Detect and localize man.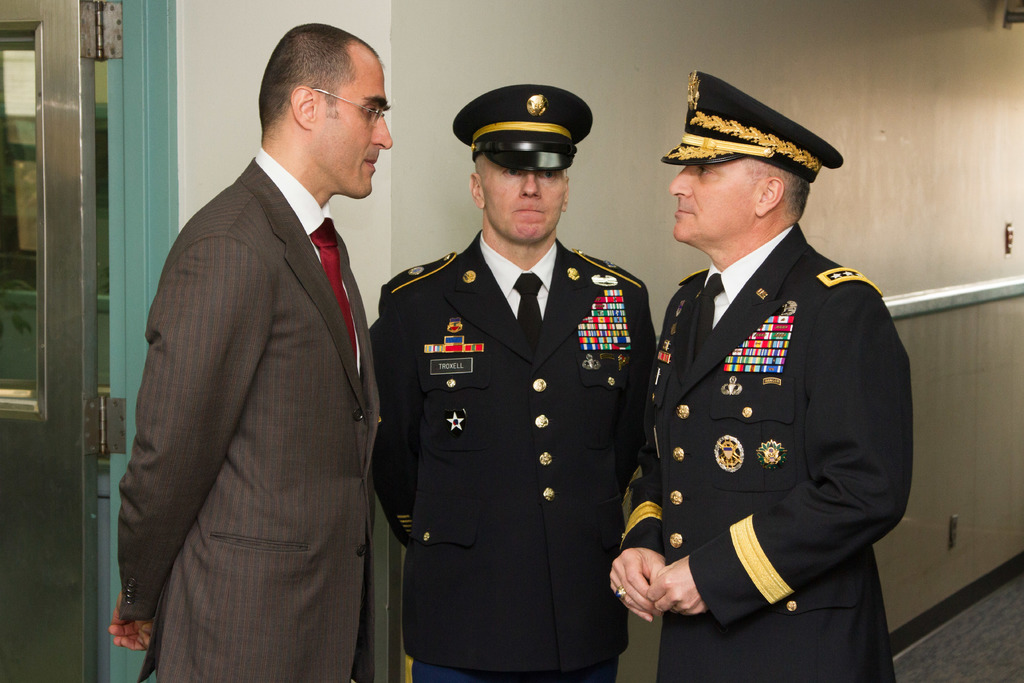
Localized at 369/85/657/682.
